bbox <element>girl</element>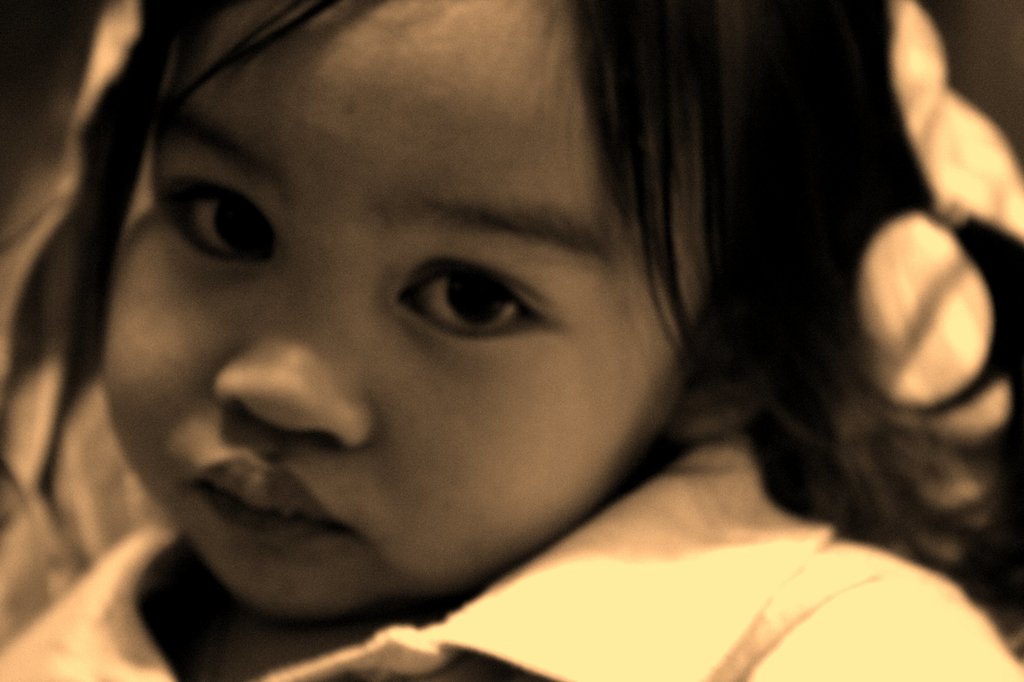
[0, 0, 1023, 681]
